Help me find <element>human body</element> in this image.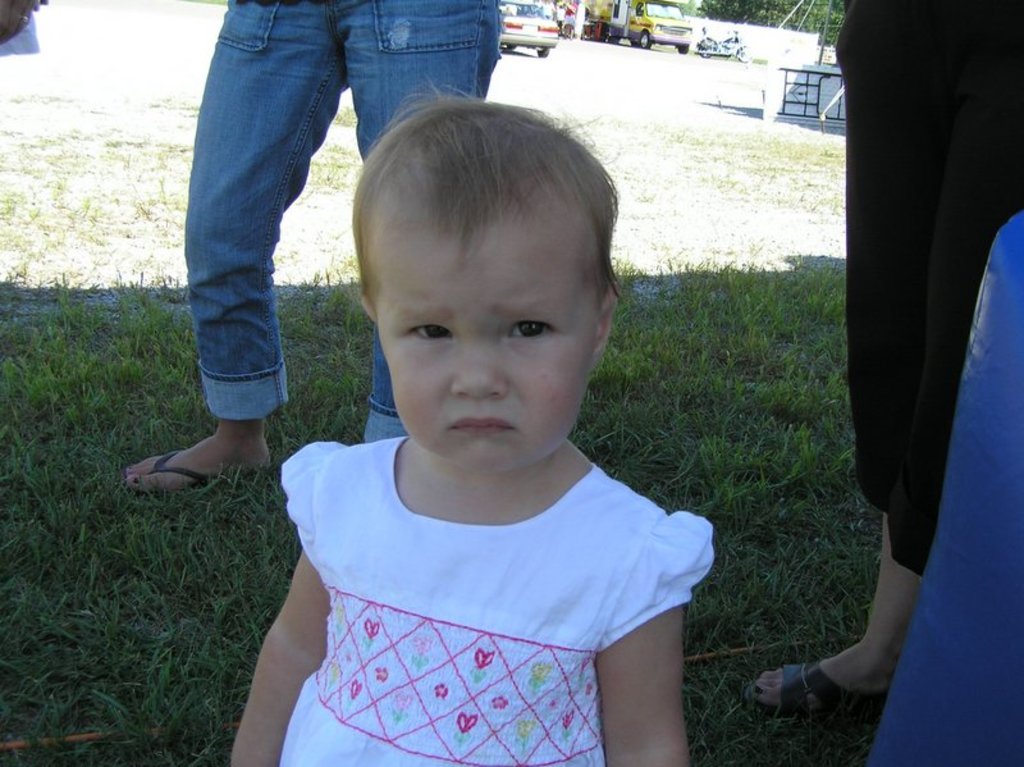
Found it: <box>246,138,727,766</box>.
